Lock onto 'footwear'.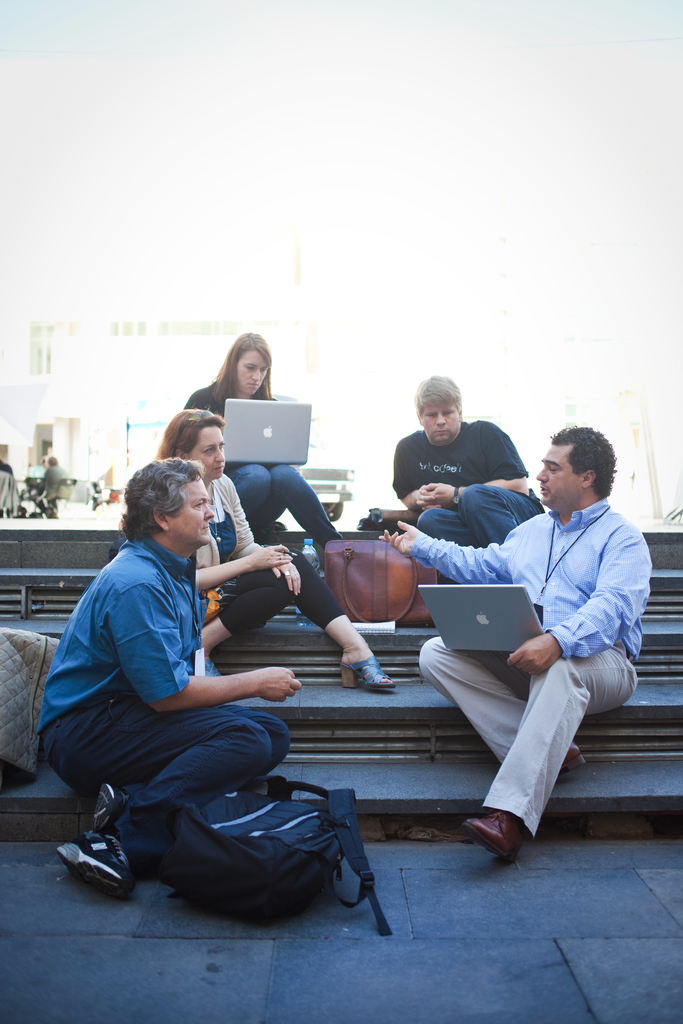
Locked: 58 832 145 900.
